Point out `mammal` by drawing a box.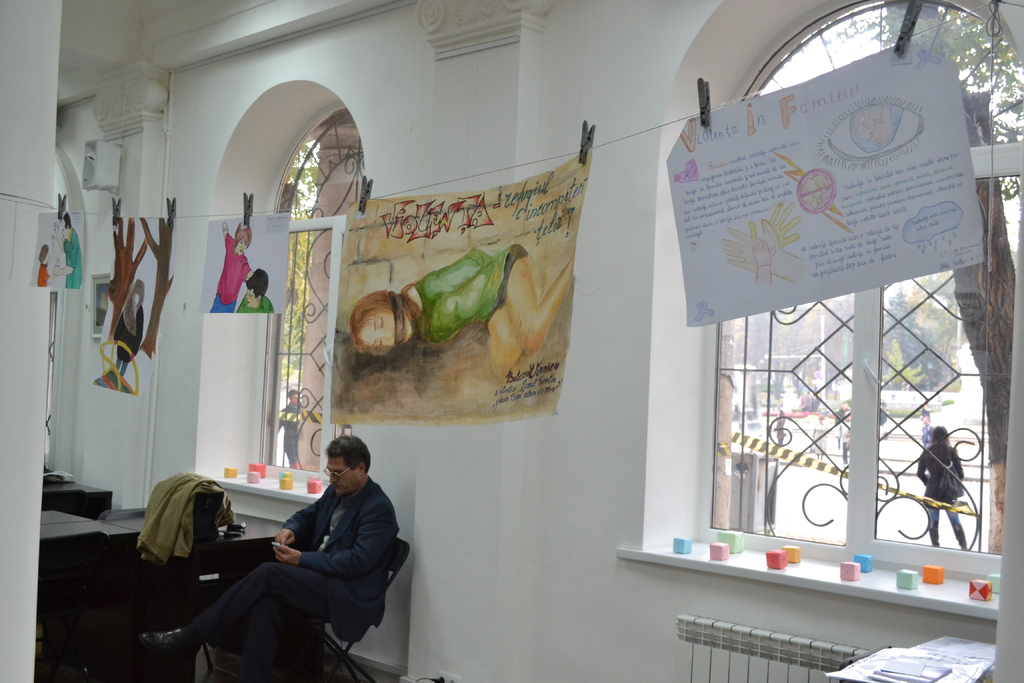
Rect(812, 415, 828, 461).
